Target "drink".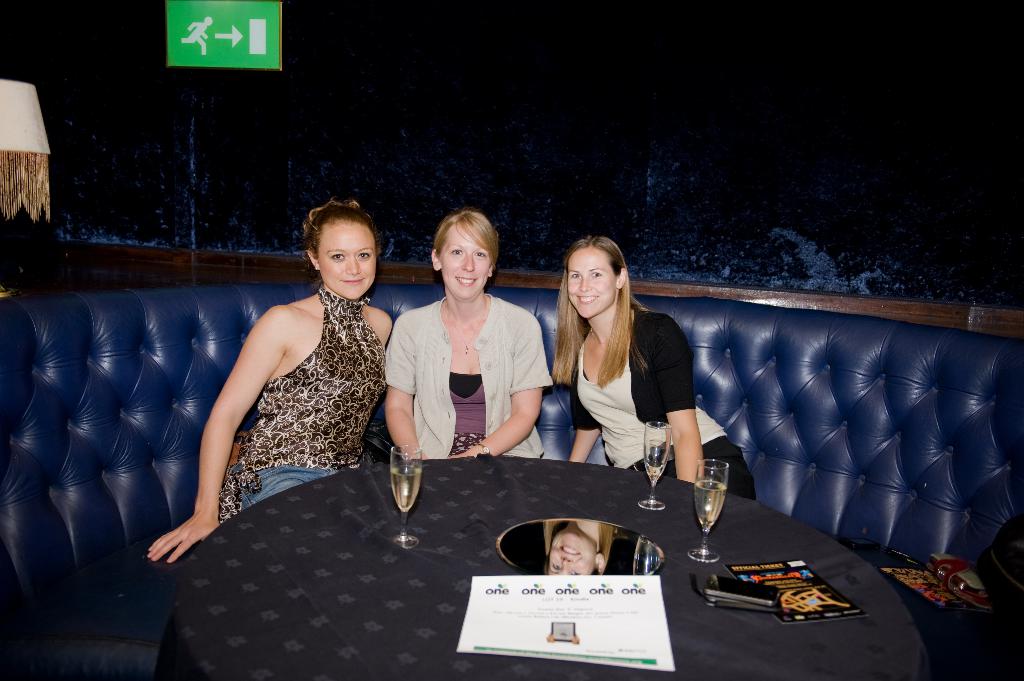
Target region: 643,460,664,474.
